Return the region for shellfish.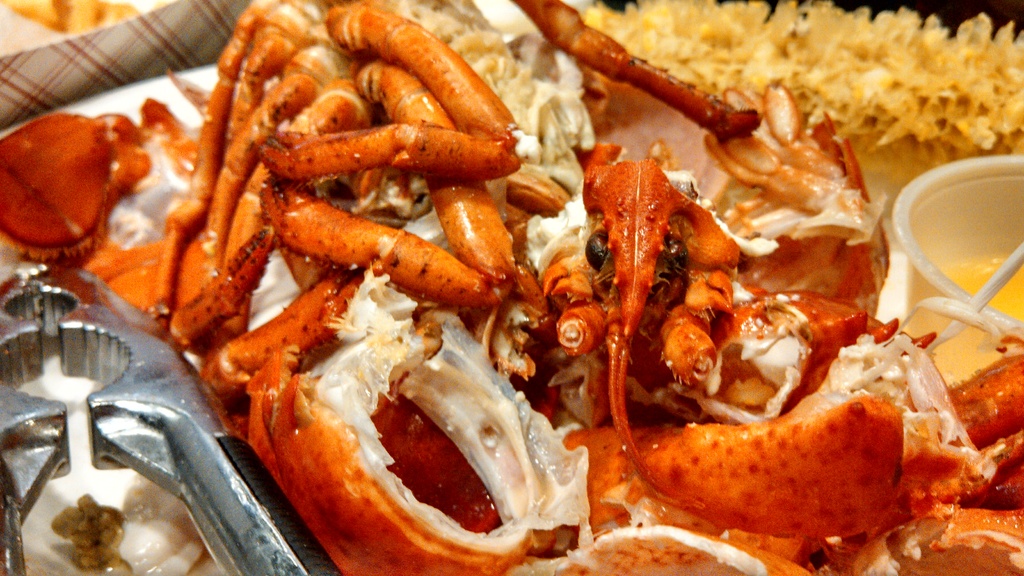
0/0/1023/575.
